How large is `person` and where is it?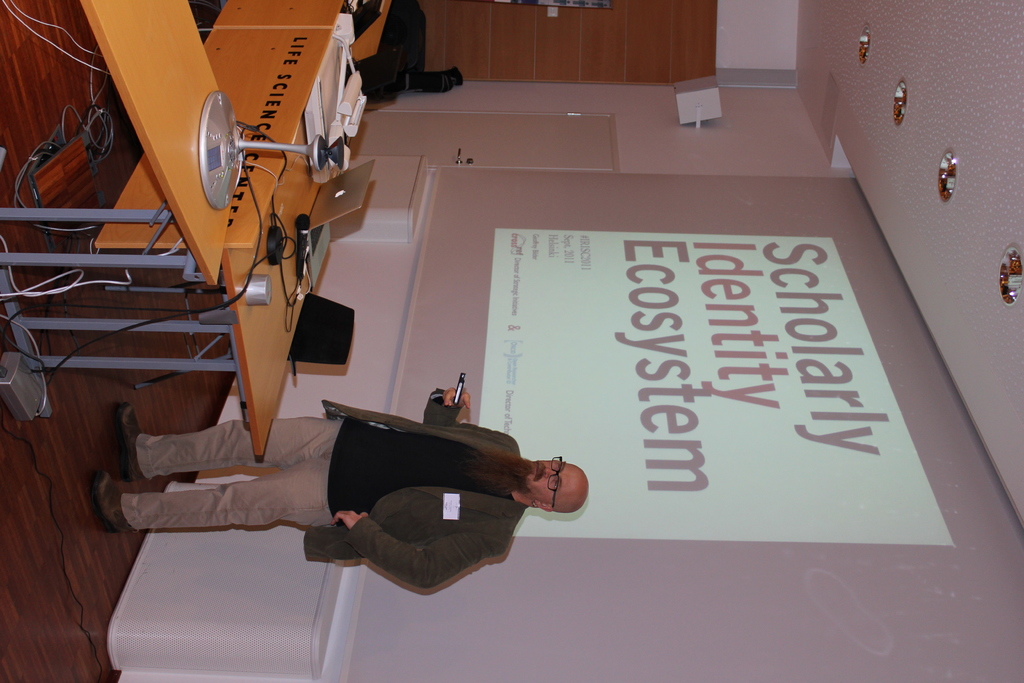
Bounding box: <region>148, 374, 589, 597</region>.
